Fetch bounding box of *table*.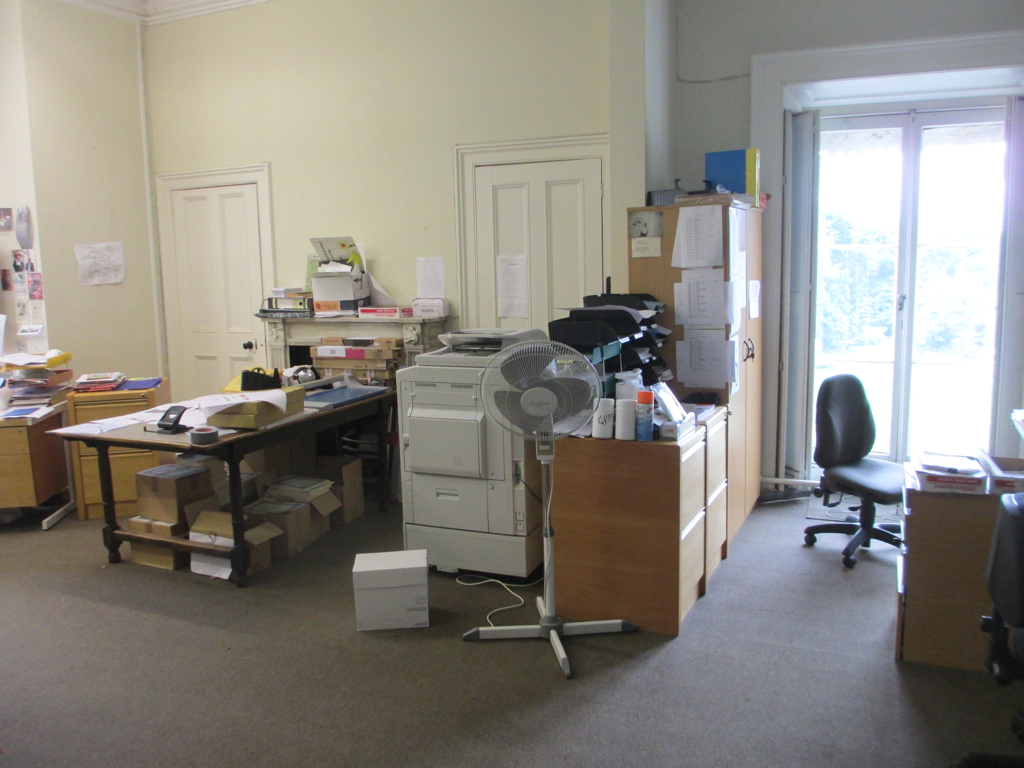
Bbox: x1=40 y1=389 x2=409 y2=575.
